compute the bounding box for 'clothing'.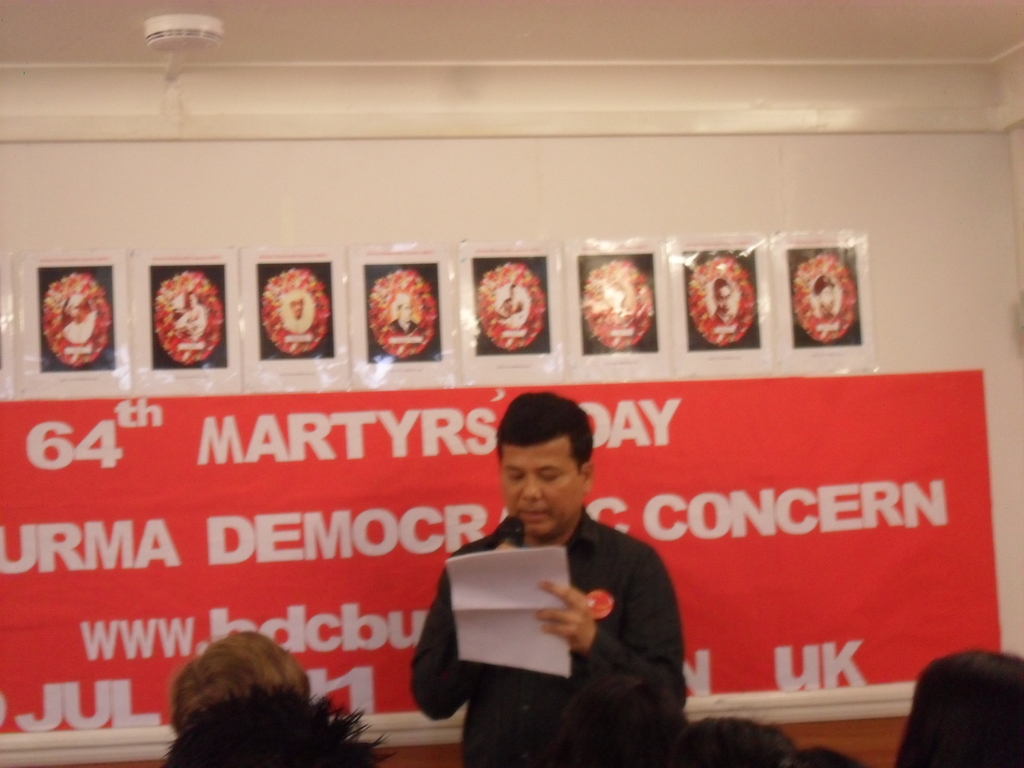
left=426, top=478, right=698, bottom=744.
